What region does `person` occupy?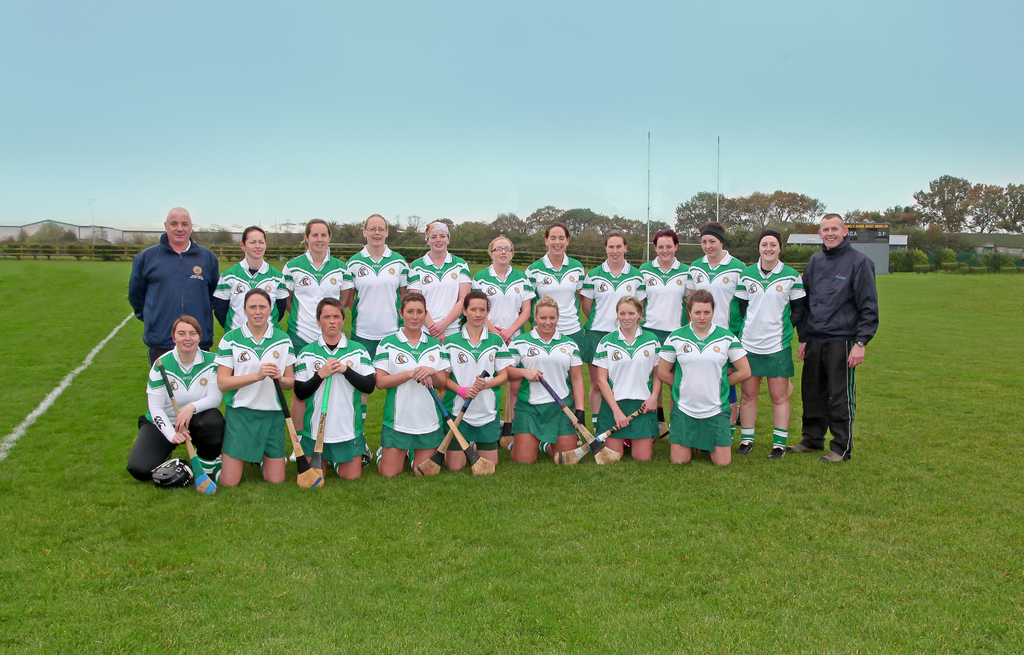
687, 226, 749, 348.
